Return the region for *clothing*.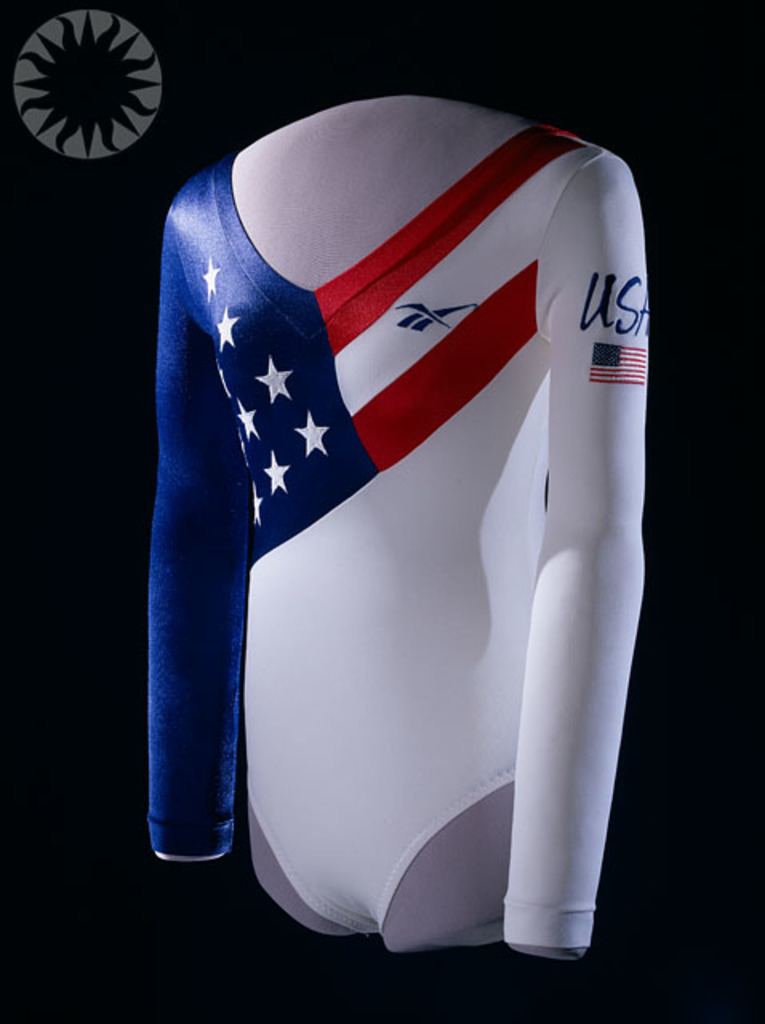
left=147, top=125, right=655, bottom=944.
